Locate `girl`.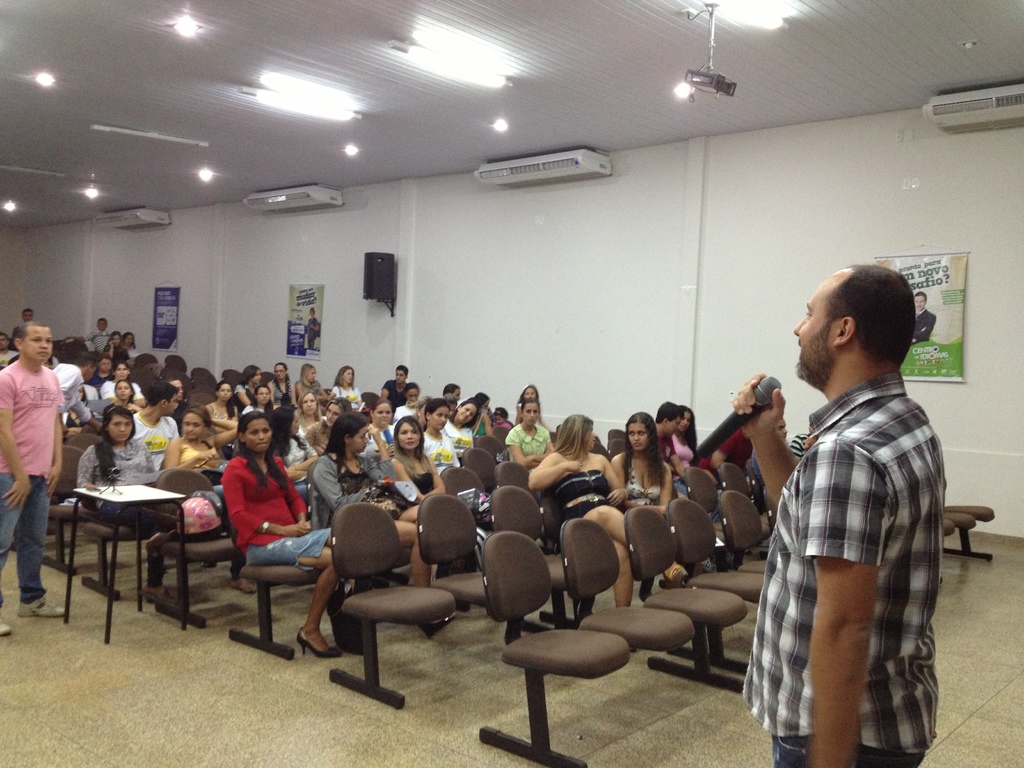
Bounding box: <box>666,408,705,470</box>.
